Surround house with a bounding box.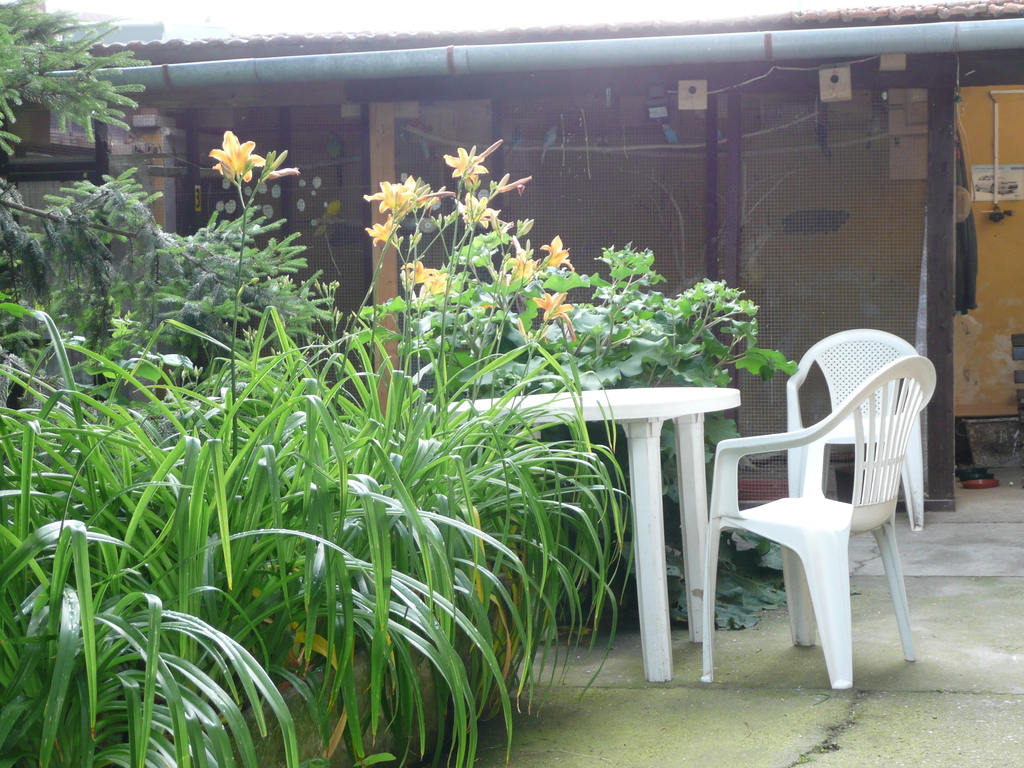
<box>0,1,1023,513</box>.
